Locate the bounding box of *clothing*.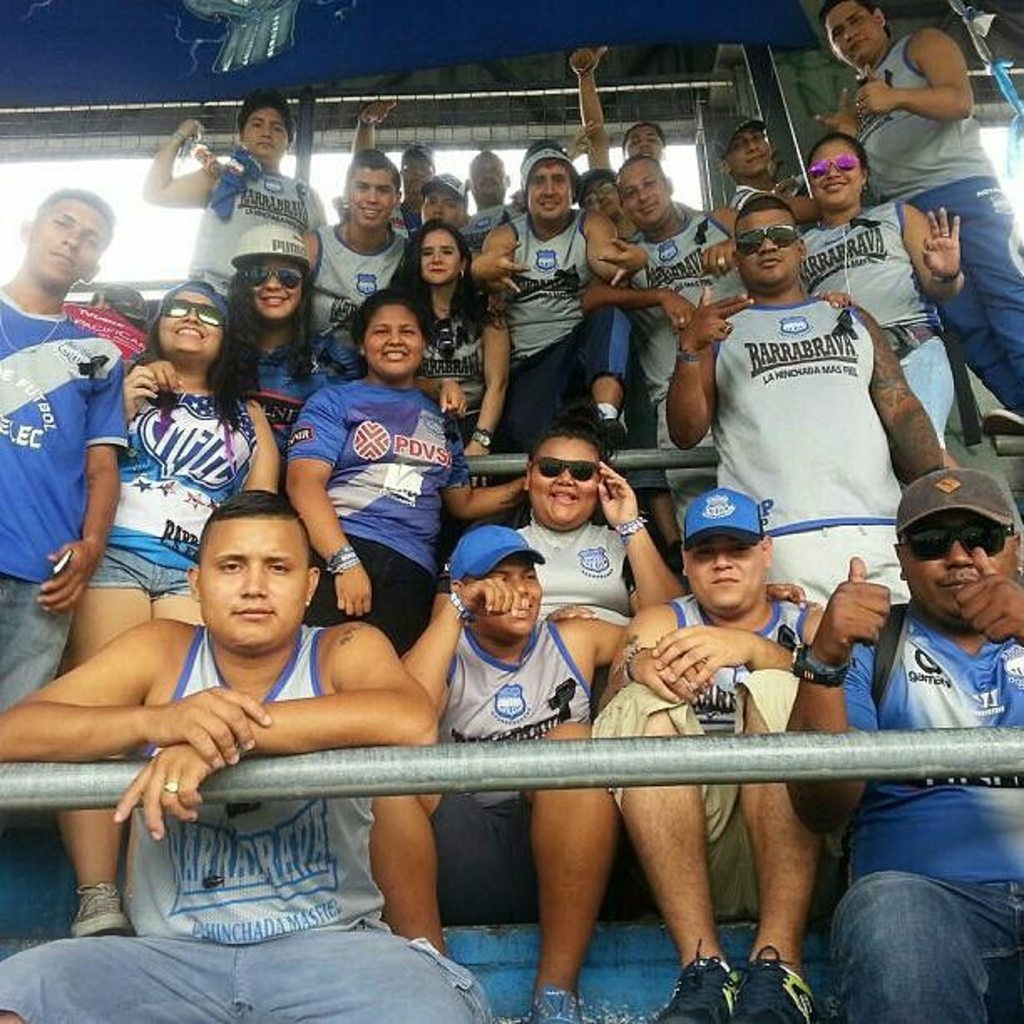
Bounding box: left=310, top=224, right=407, bottom=323.
